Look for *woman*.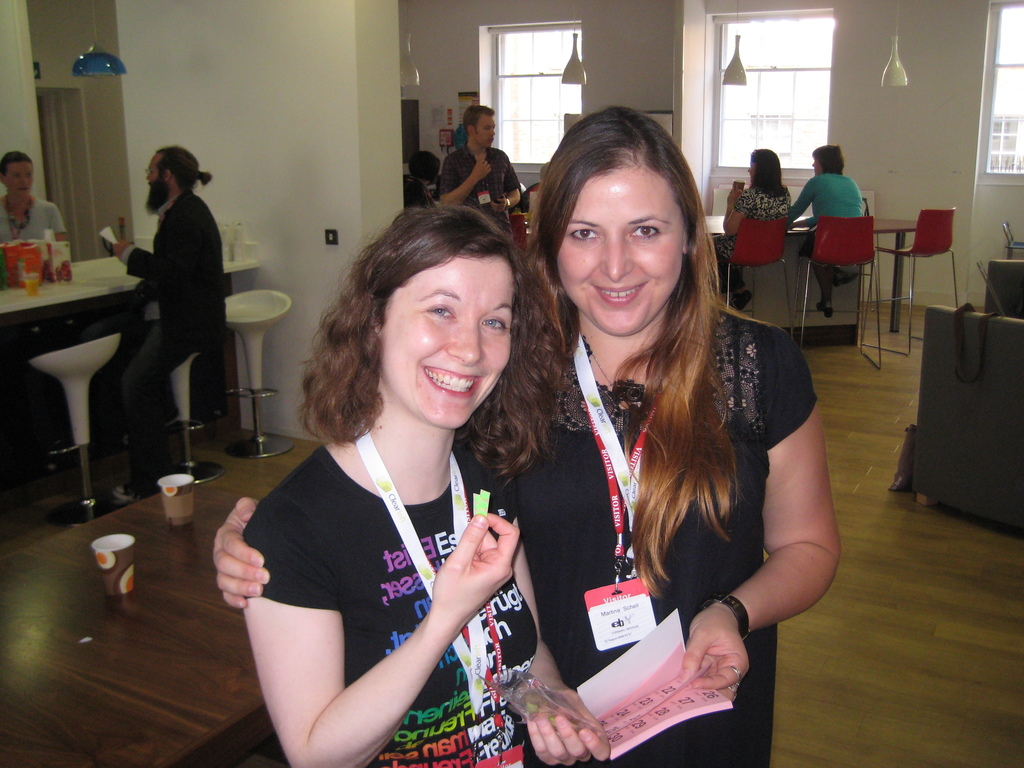
Found: detection(216, 104, 845, 767).
